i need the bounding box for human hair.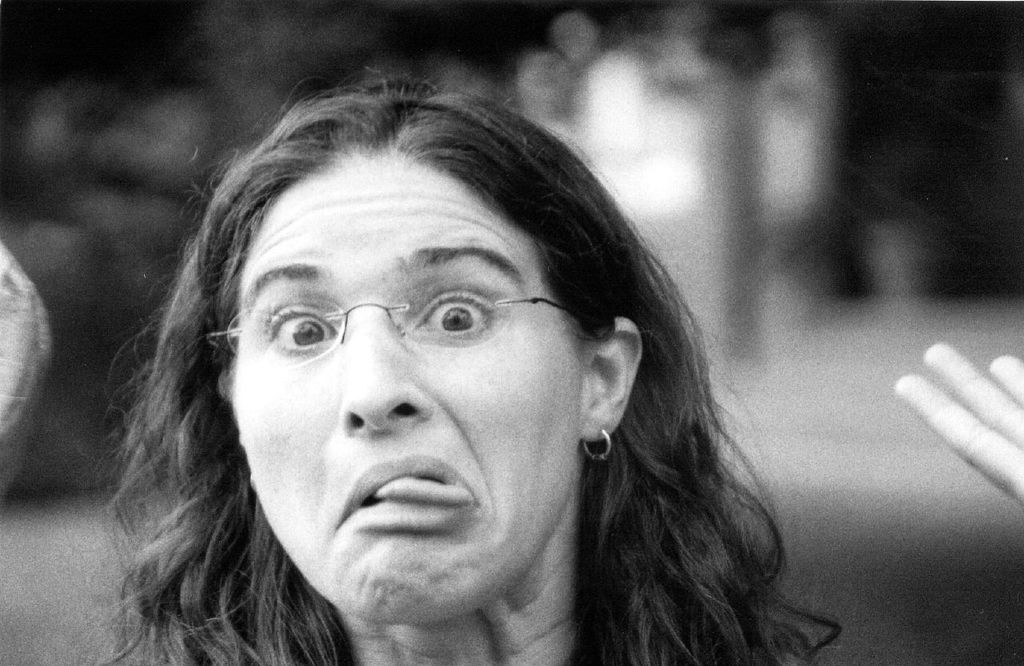
Here it is: left=108, top=76, right=849, bottom=664.
